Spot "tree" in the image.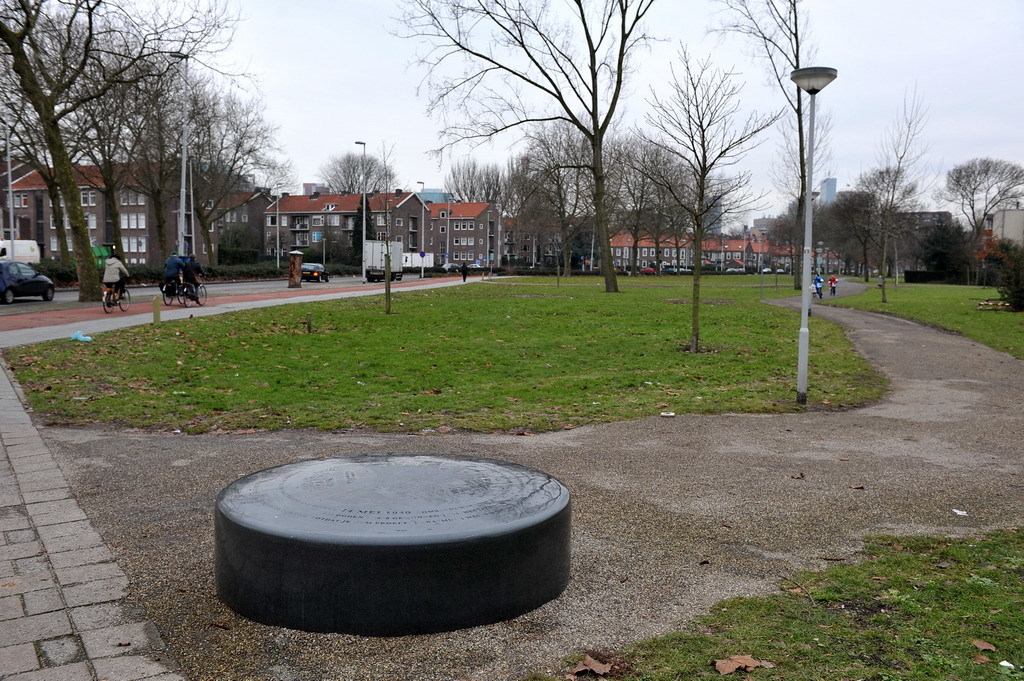
"tree" found at rect(940, 147, 1023, 299).
